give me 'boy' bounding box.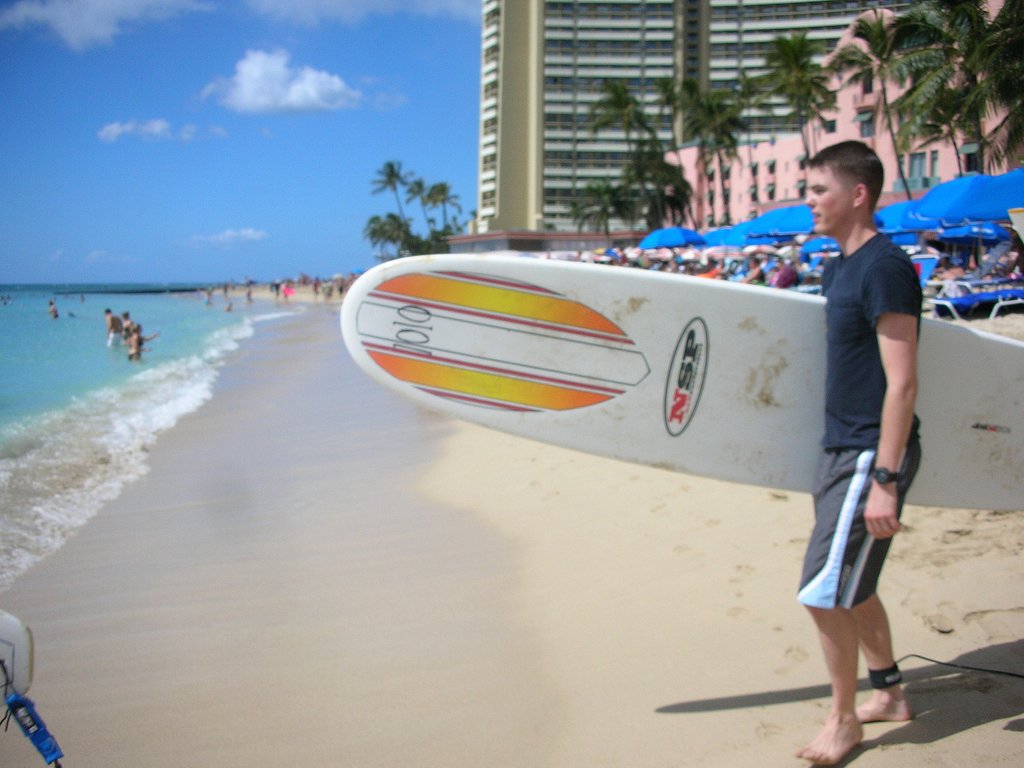
bbox=[792, 142, 923, 767].
